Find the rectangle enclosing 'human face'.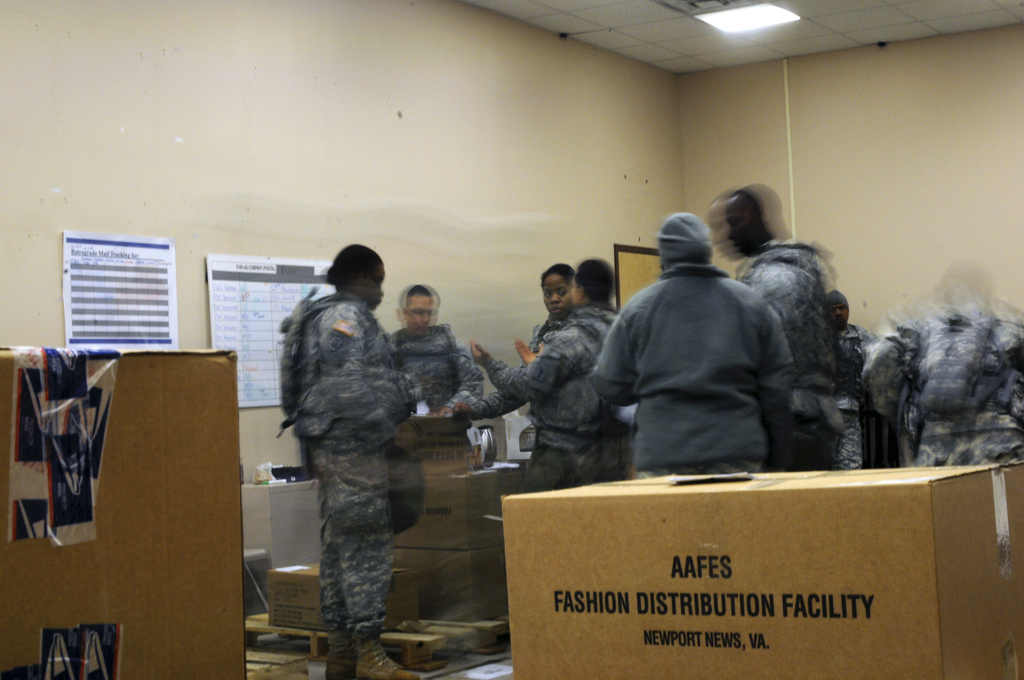
Rect(356, 258, 385, 313).
